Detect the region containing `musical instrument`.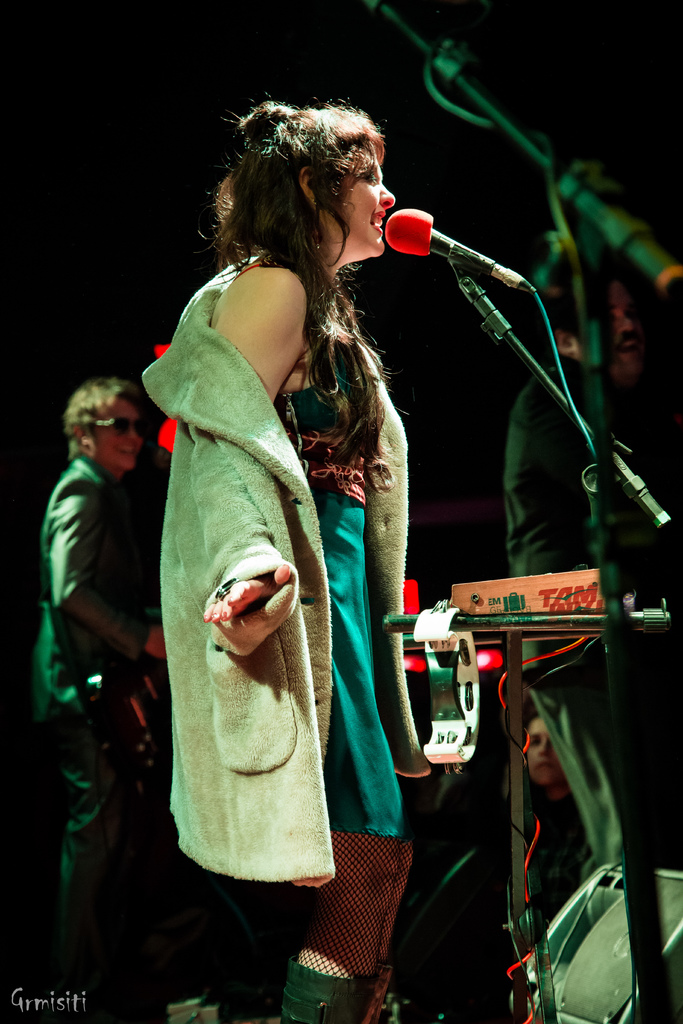
BBox(69, 619, 176, 799).
